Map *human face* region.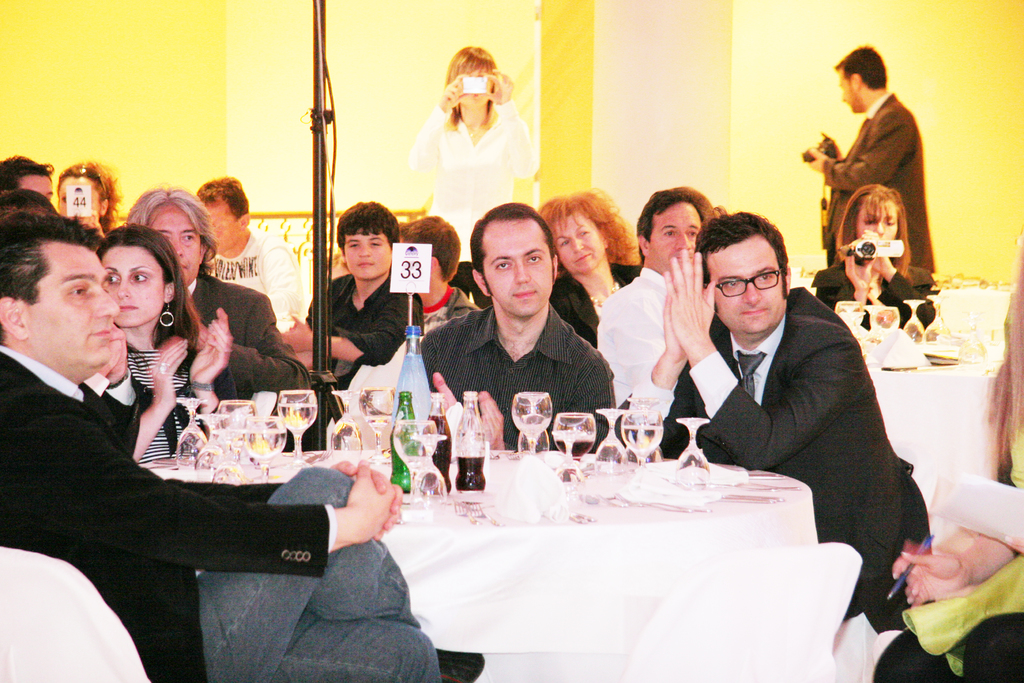
Mapped to box=[459, 70, 488, 110].
